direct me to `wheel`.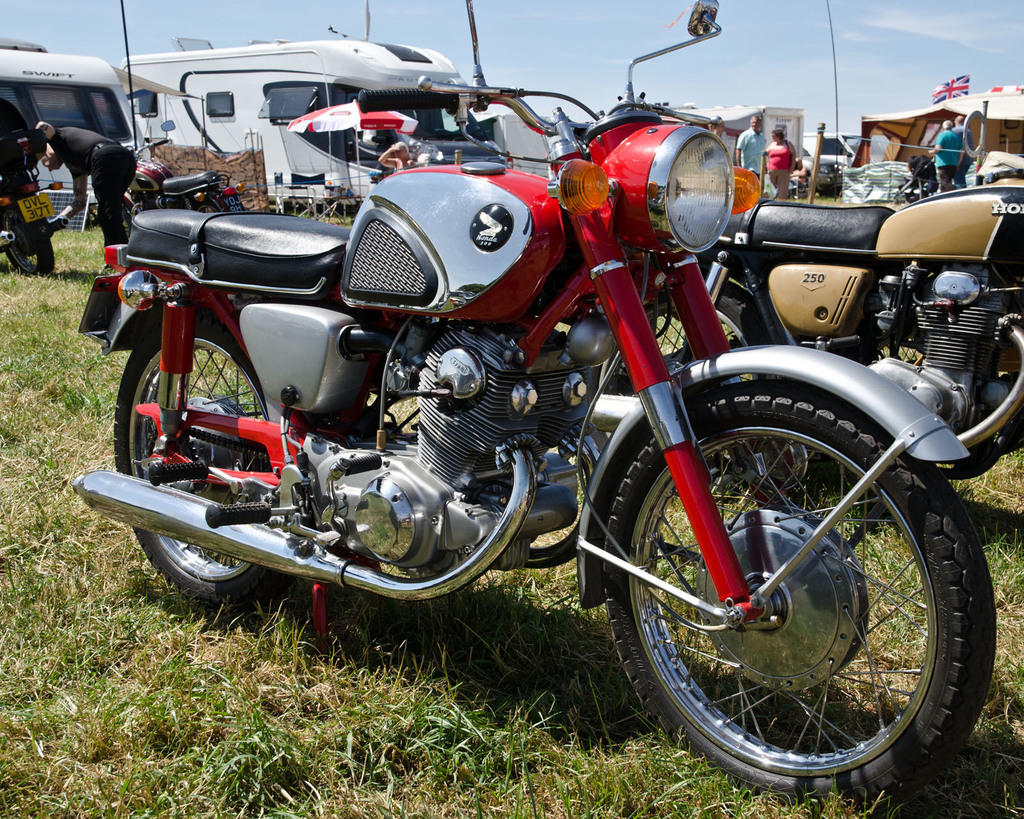
Direction: rect(0, 212, 52, 275).
